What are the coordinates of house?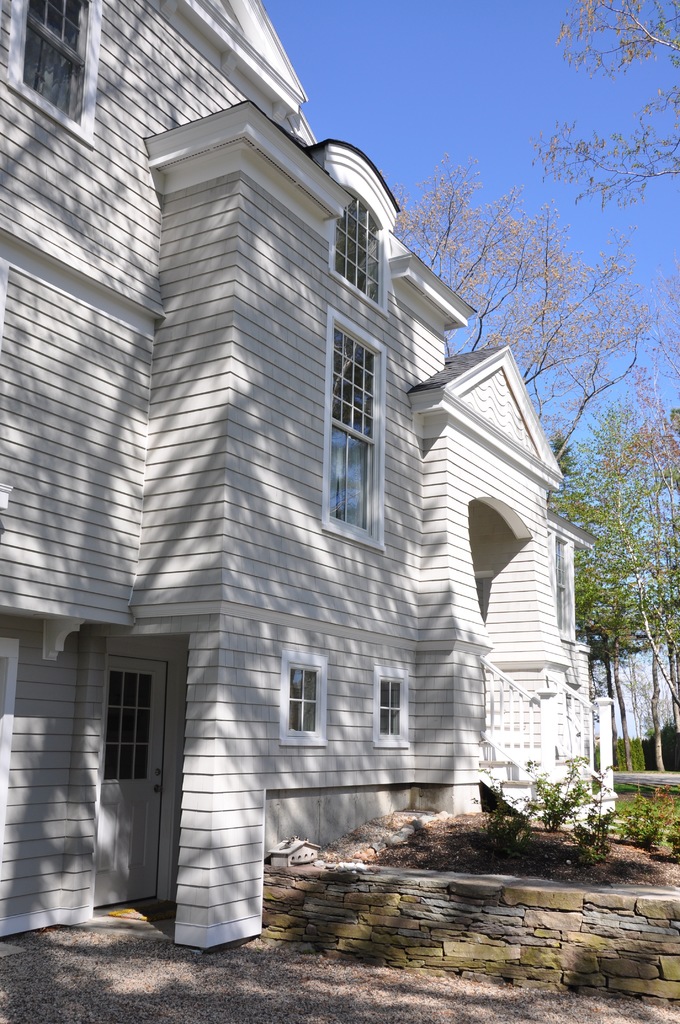
x1=6 y1=45 x2=630 y2=964.
